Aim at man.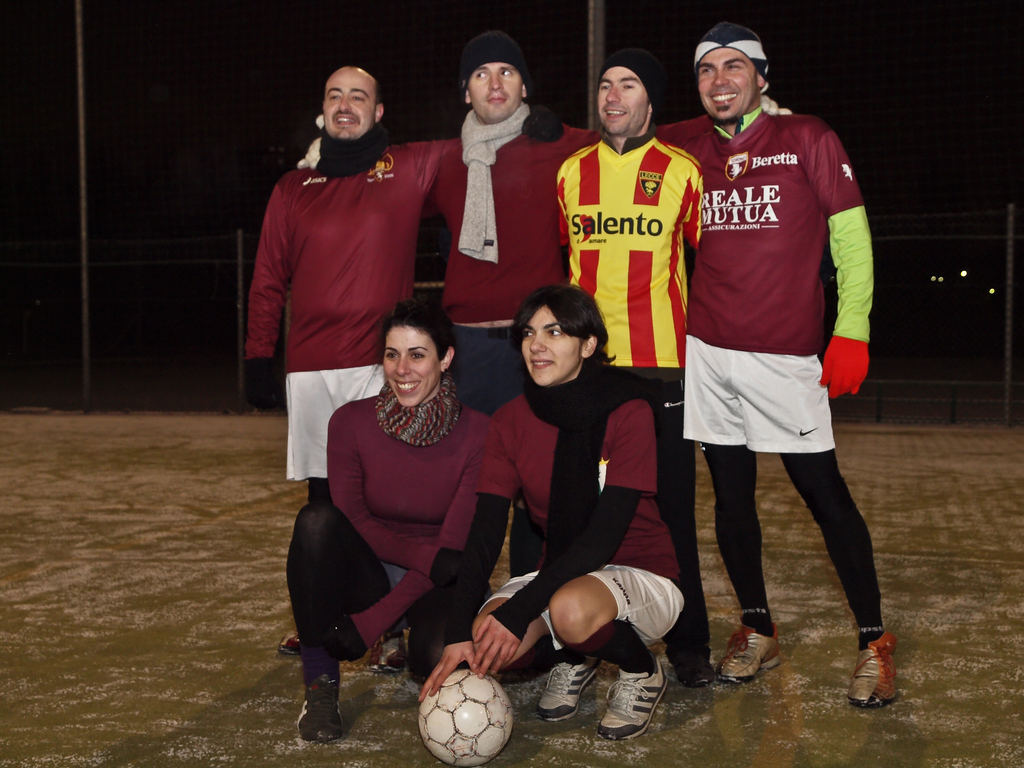
Aimed at {"x1": 243, "y1": 68, "x2": 565, "y2": 660}.
